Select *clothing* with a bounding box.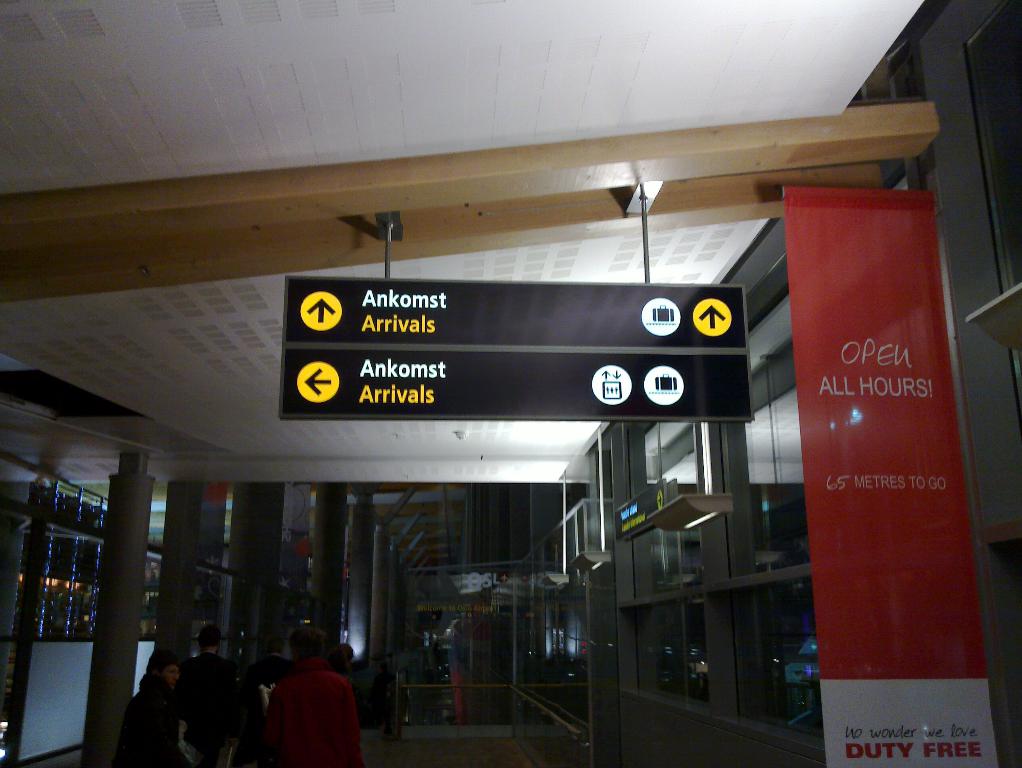
[175,640,254,758].
